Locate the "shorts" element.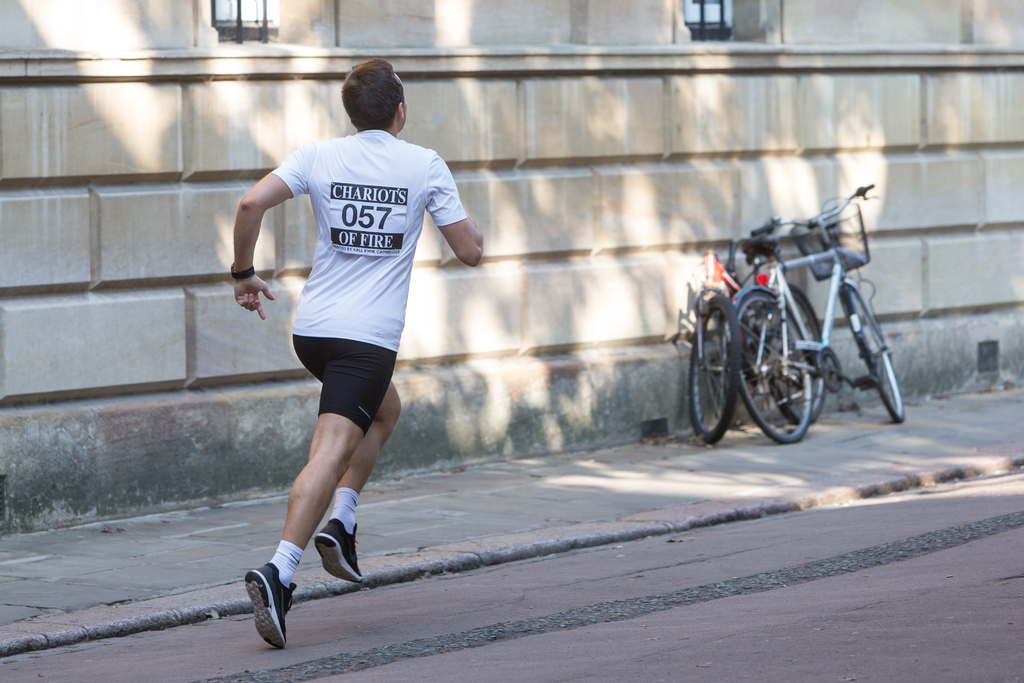
Element bbox: (left=294, top=333, right=397, bottom=434).
